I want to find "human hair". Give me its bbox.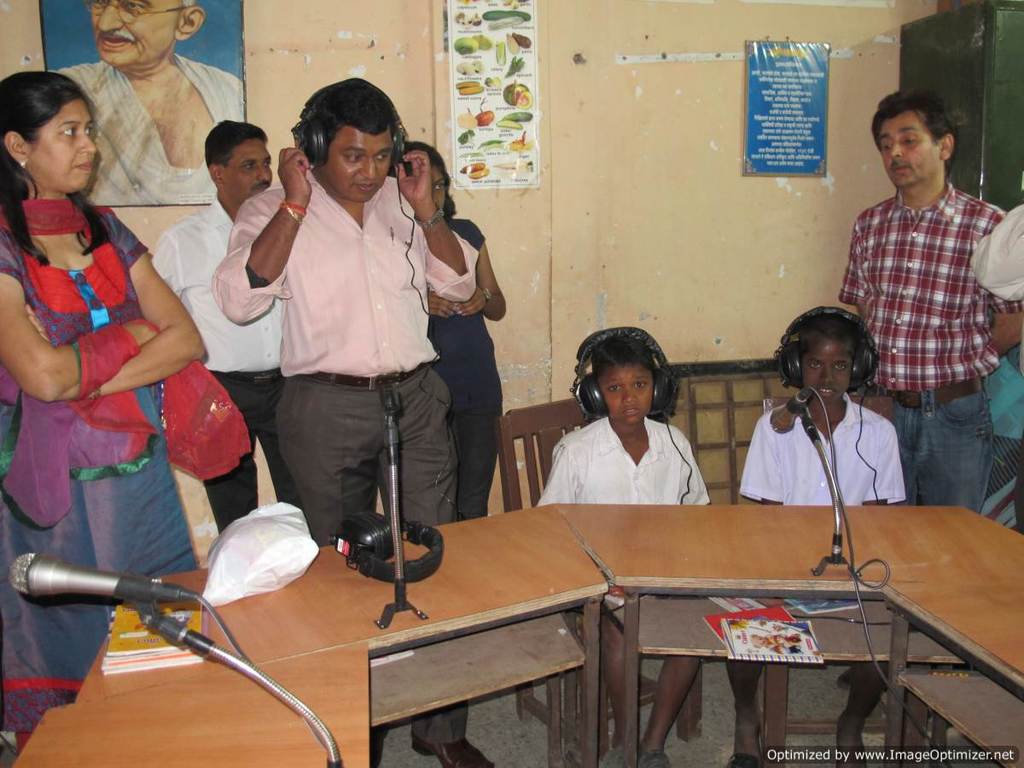
0/76/116/266.
